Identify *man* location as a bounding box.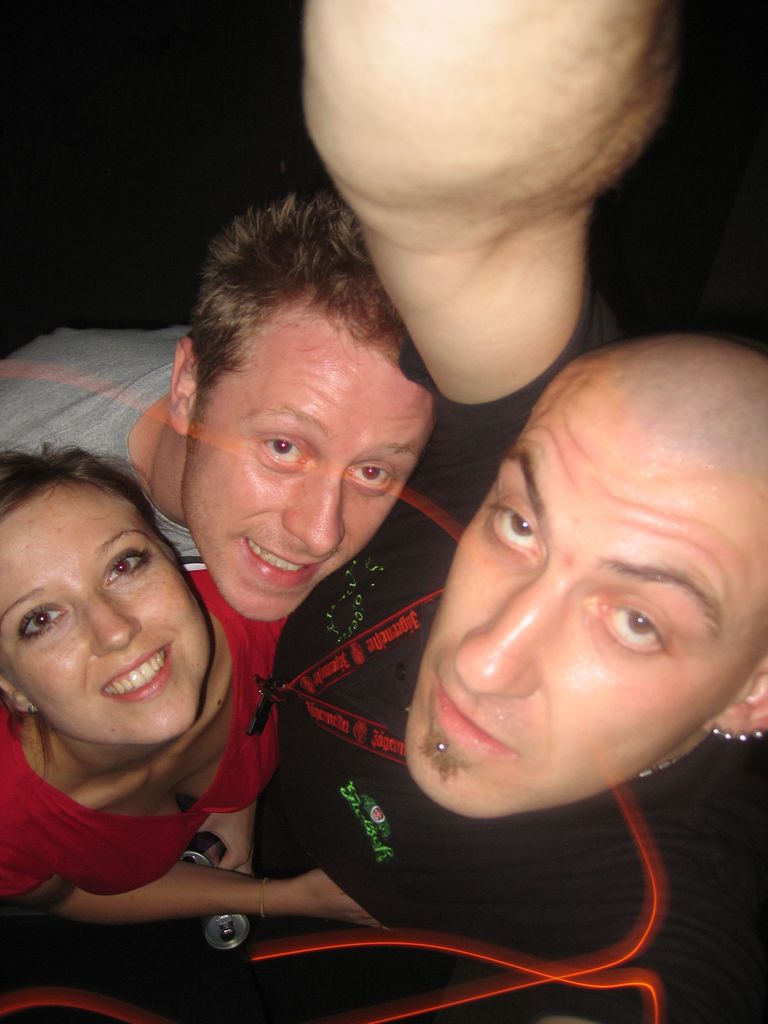
(left=204, top=0, right=767, bottom=1023).
